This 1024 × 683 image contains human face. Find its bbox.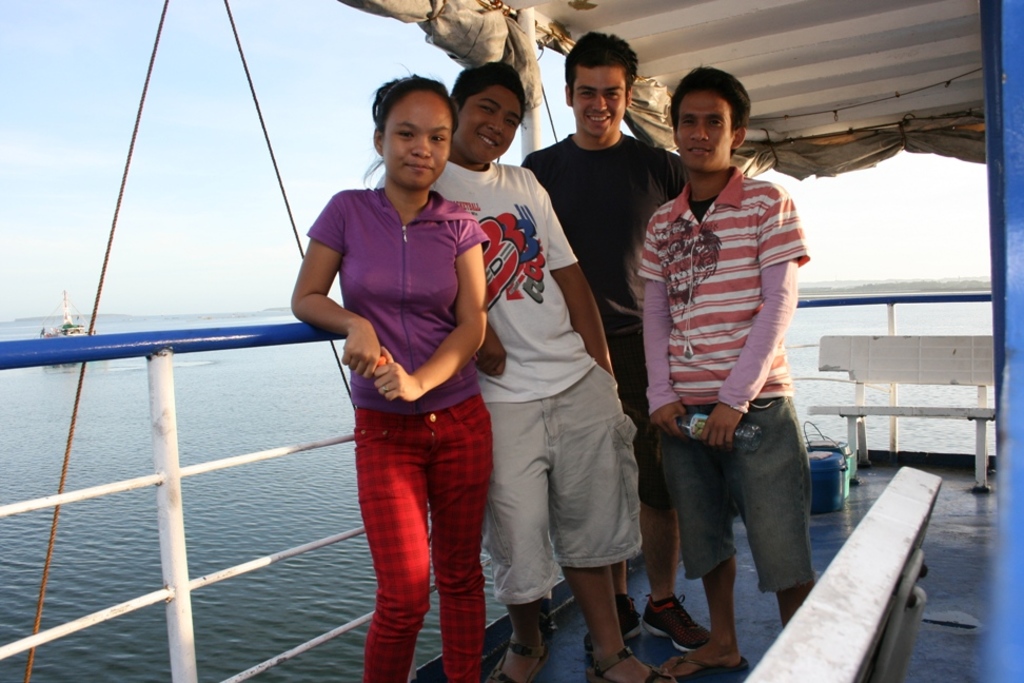
detection(455, 80, 528, 165).
